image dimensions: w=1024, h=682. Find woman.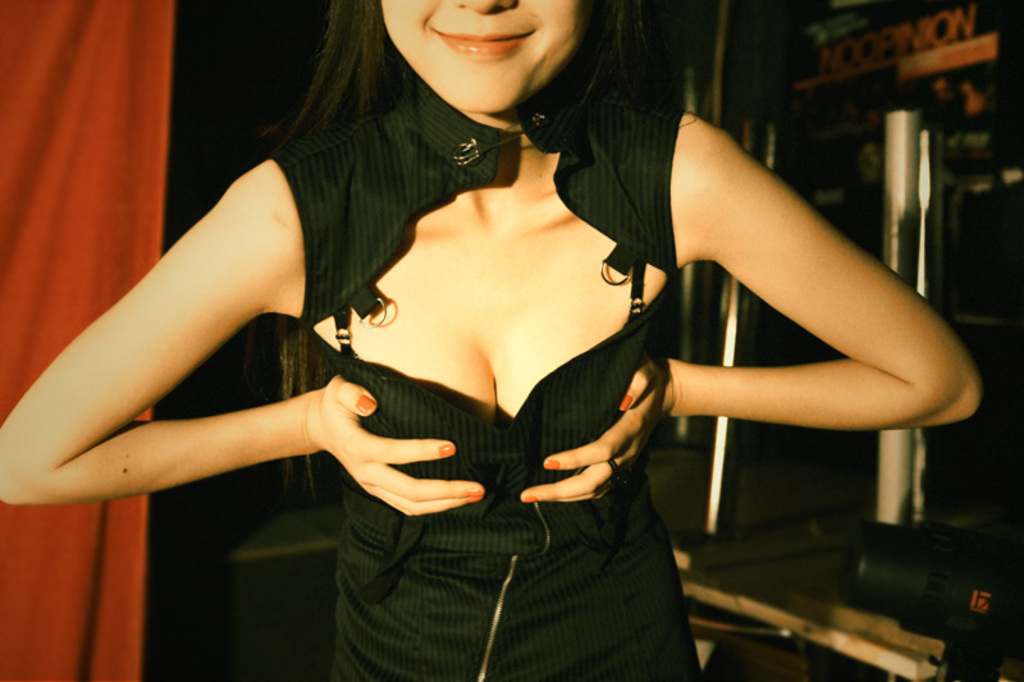
(x1=0, y1=0, x2=986, y2=681).
